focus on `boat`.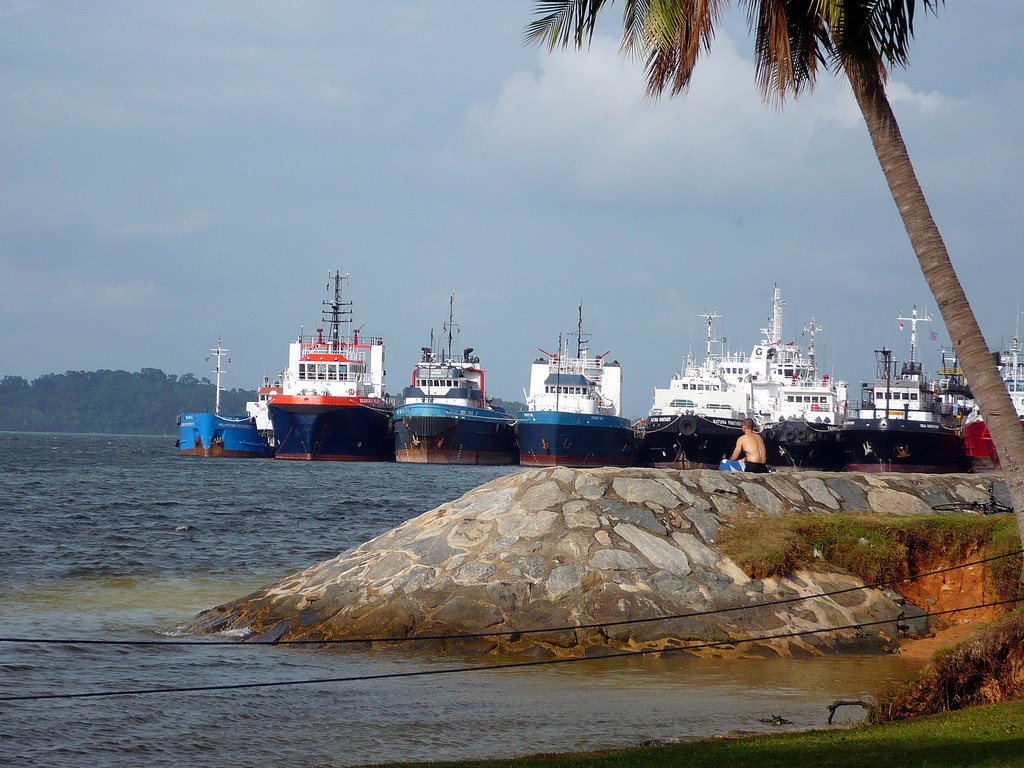
Focused at x1=178 y1=337 x2=267 y2=461.
